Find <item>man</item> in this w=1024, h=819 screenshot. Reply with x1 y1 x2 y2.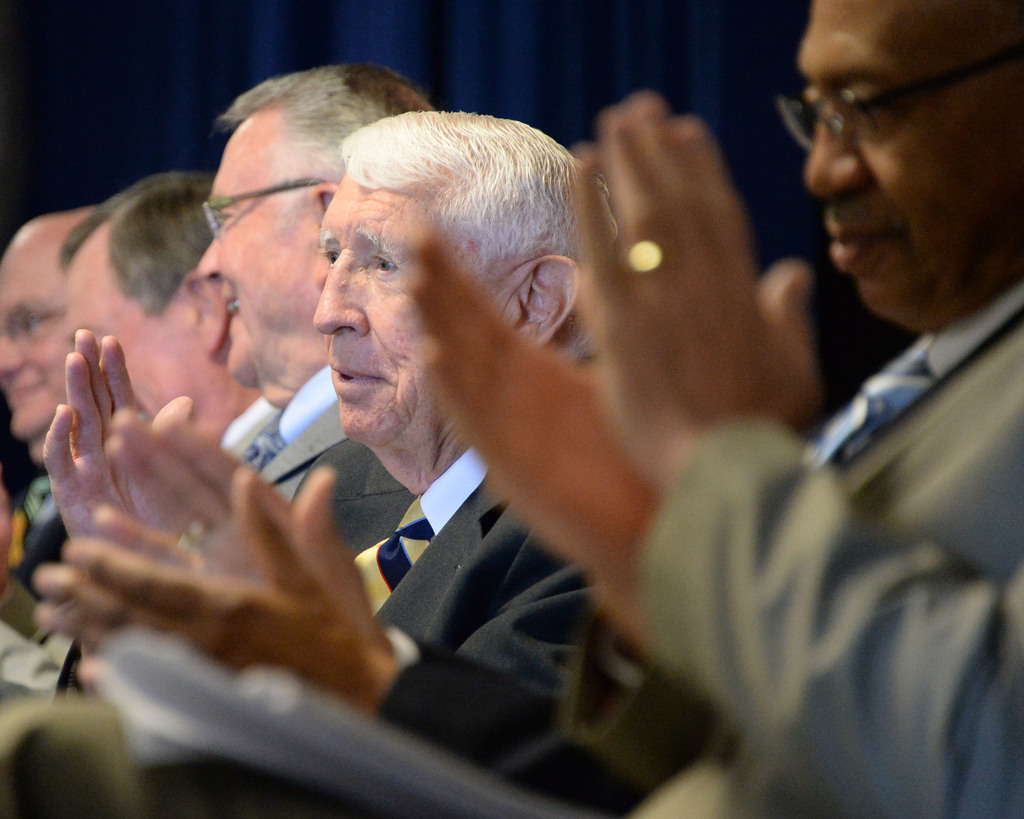
31 113 651 818.
